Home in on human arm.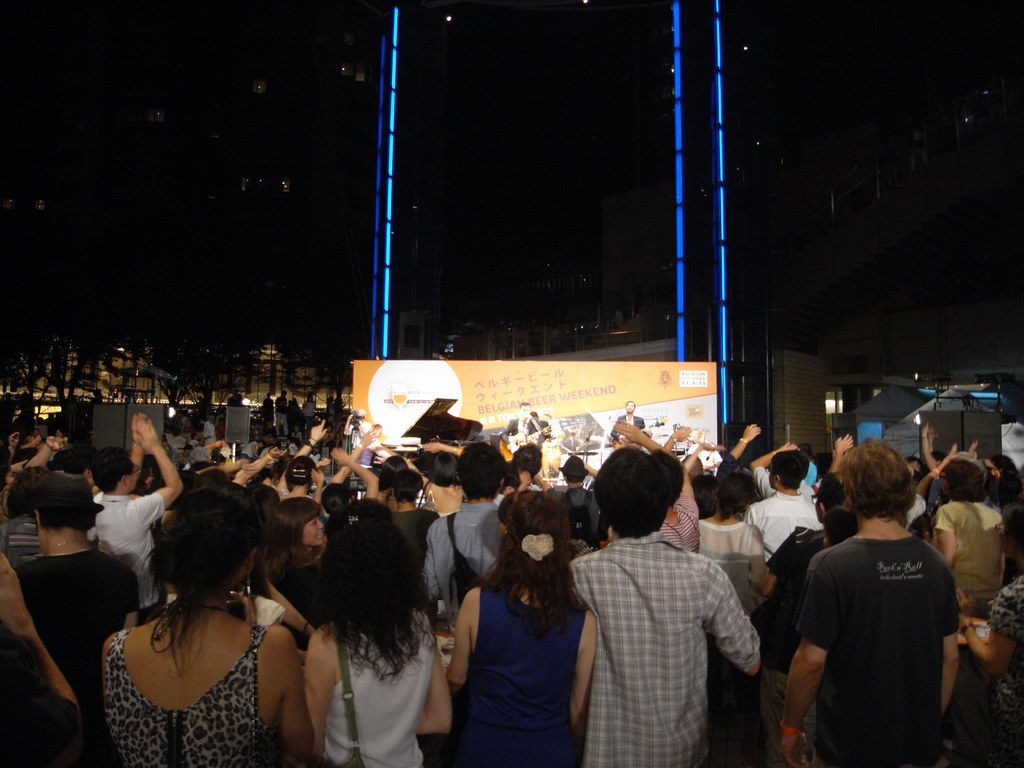
Homed in at (x1=784, y1=549, x2=833, y2=767).
